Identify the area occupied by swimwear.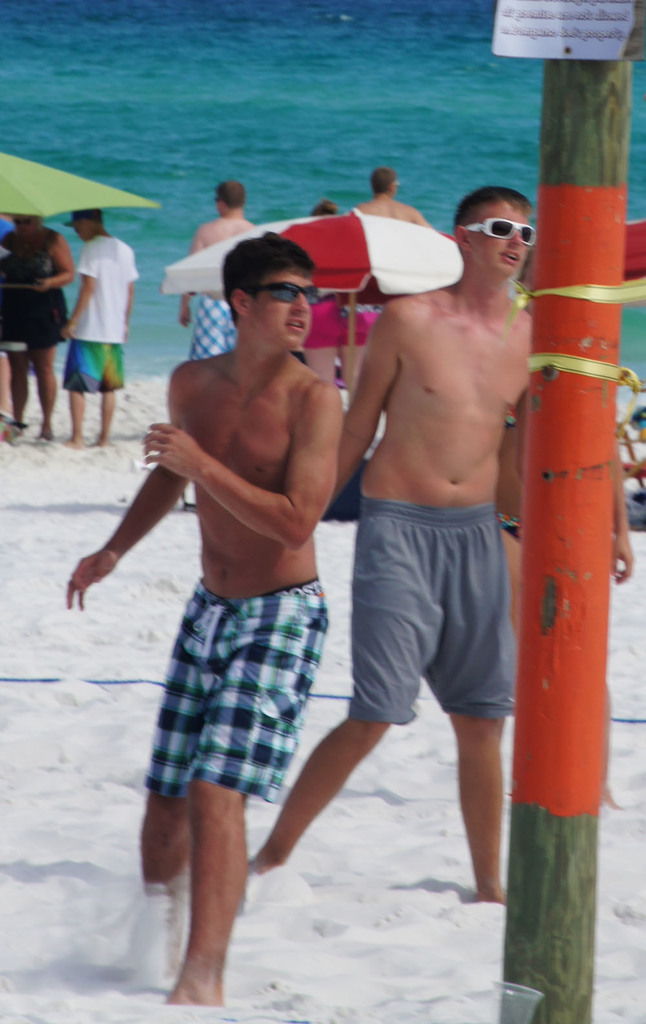
Area: [left=345, top=496, right=518, bottom=730].
